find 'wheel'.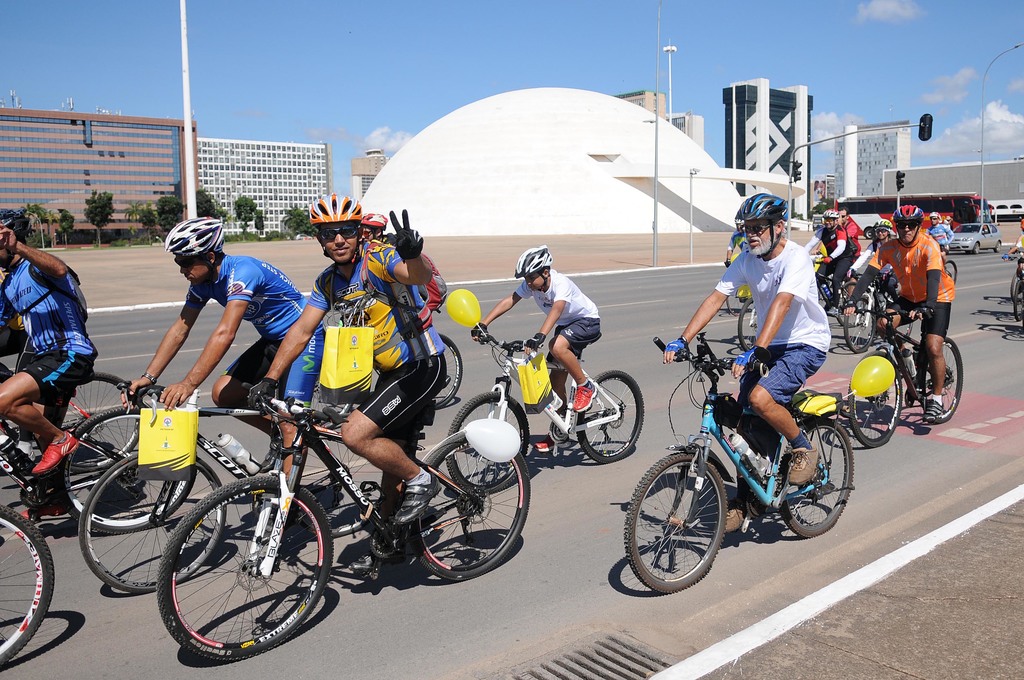
<box>572,369,645,465</box>.
